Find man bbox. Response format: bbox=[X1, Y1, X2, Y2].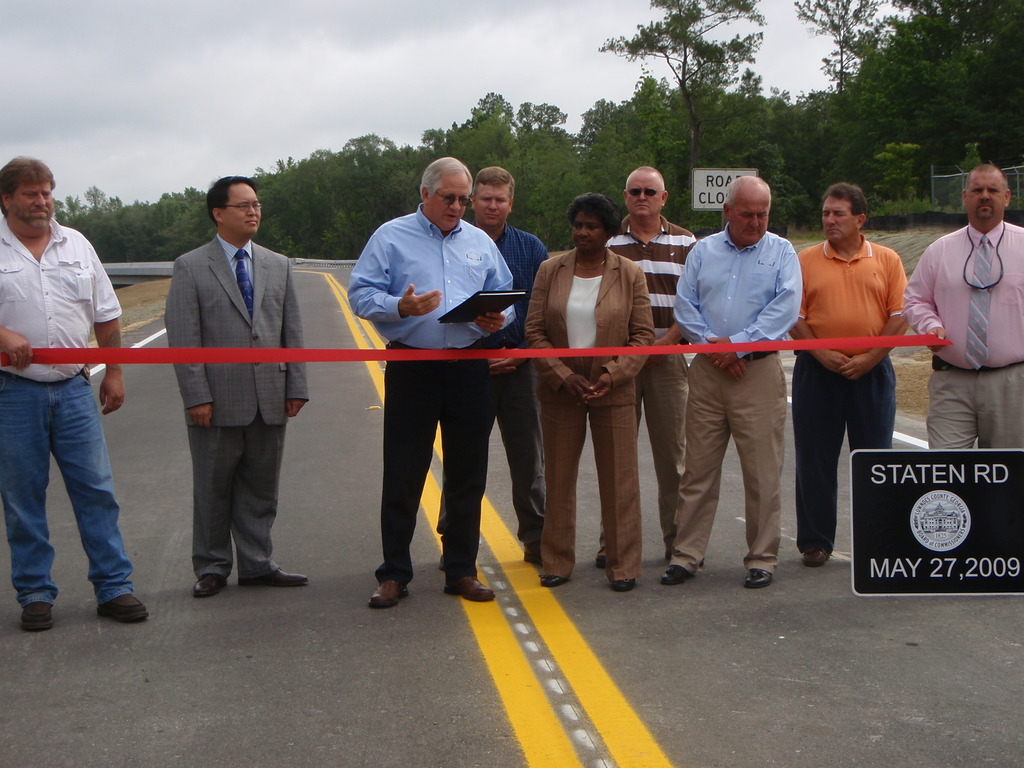
bbox=[141, 184, 326, 610].
